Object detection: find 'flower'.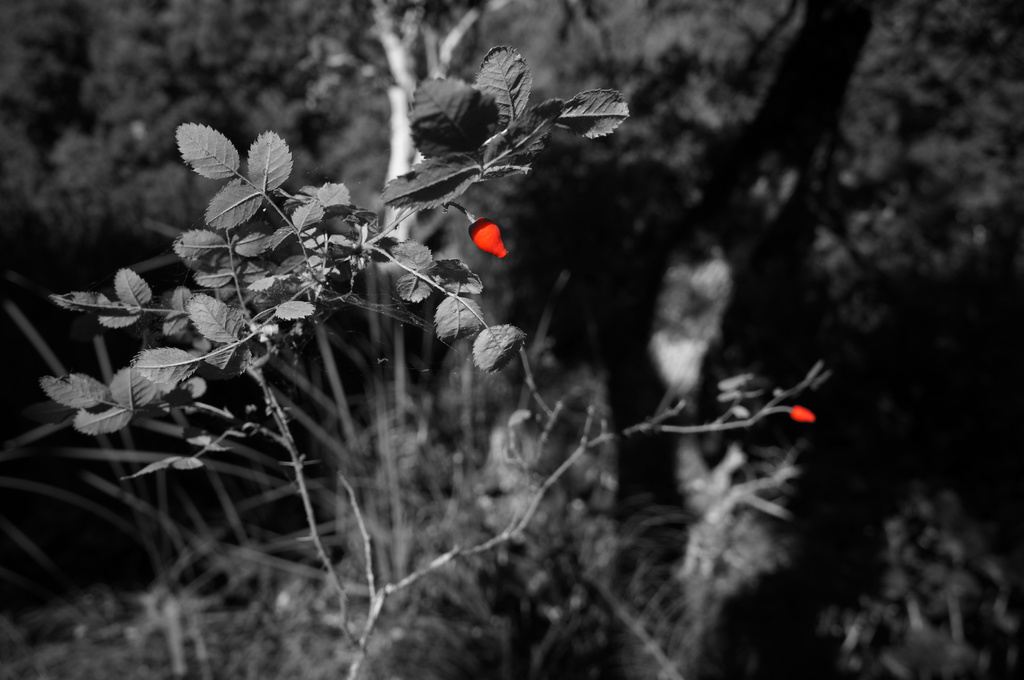
left=466, top=214, right=513, bottom=263.
